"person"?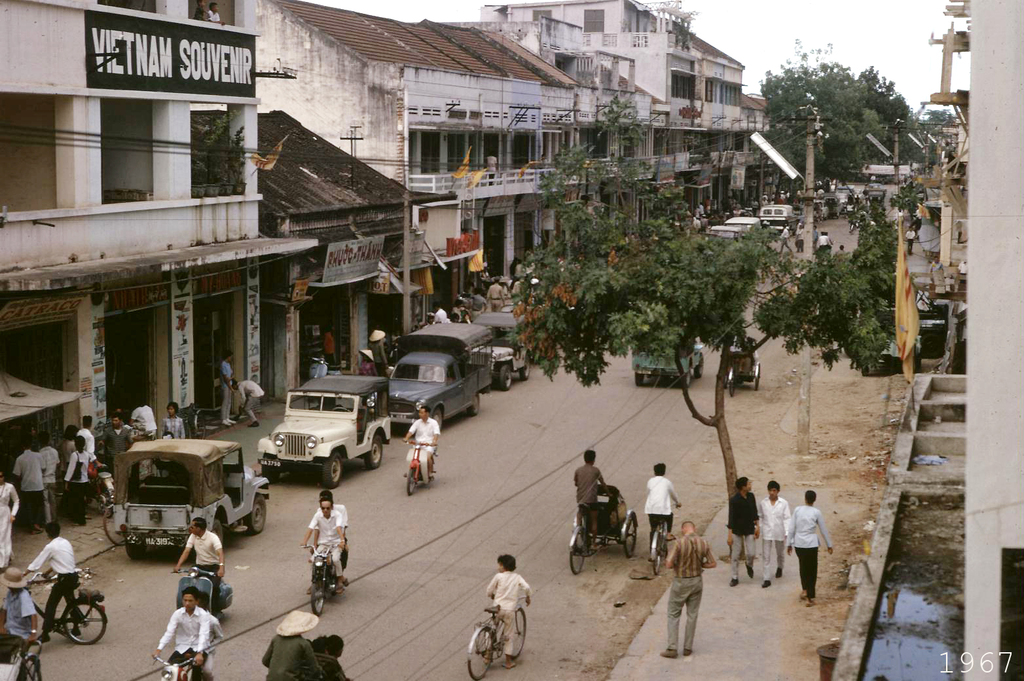
bbox=(43, 436, 52, 487)
